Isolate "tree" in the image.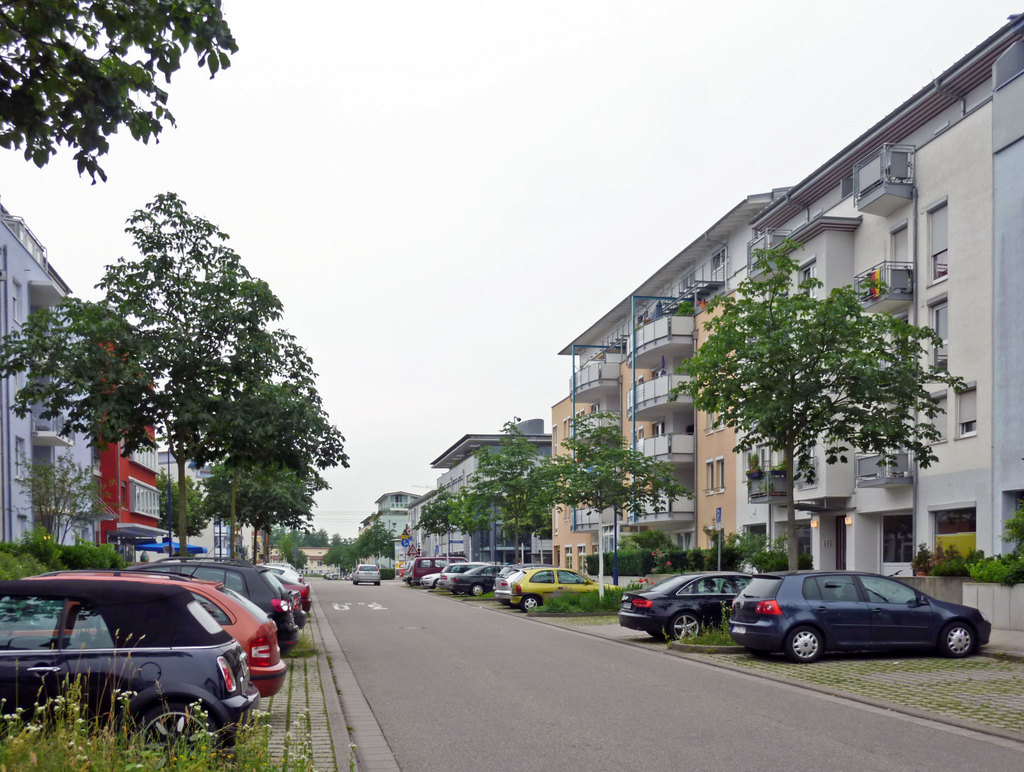
Isolated region: <bbox>447, 486, 500, 562</bbox>.
